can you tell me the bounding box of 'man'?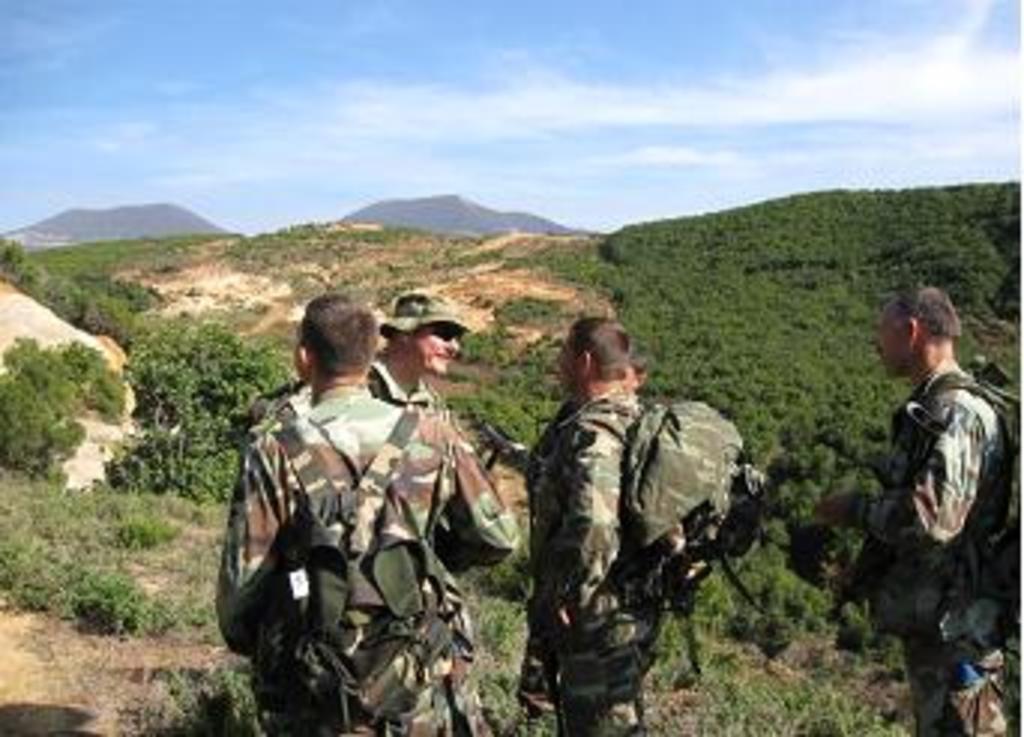
x1=234 y1=294 x2=473 y2=428.
